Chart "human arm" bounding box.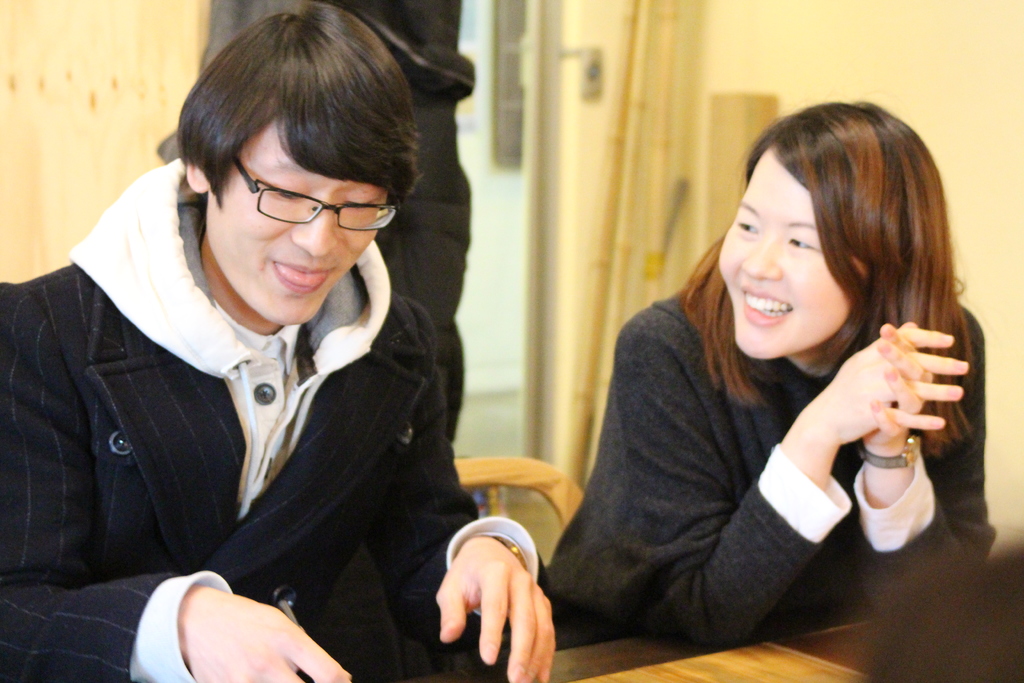
Charted: crop(587, 306, 978, 661).
